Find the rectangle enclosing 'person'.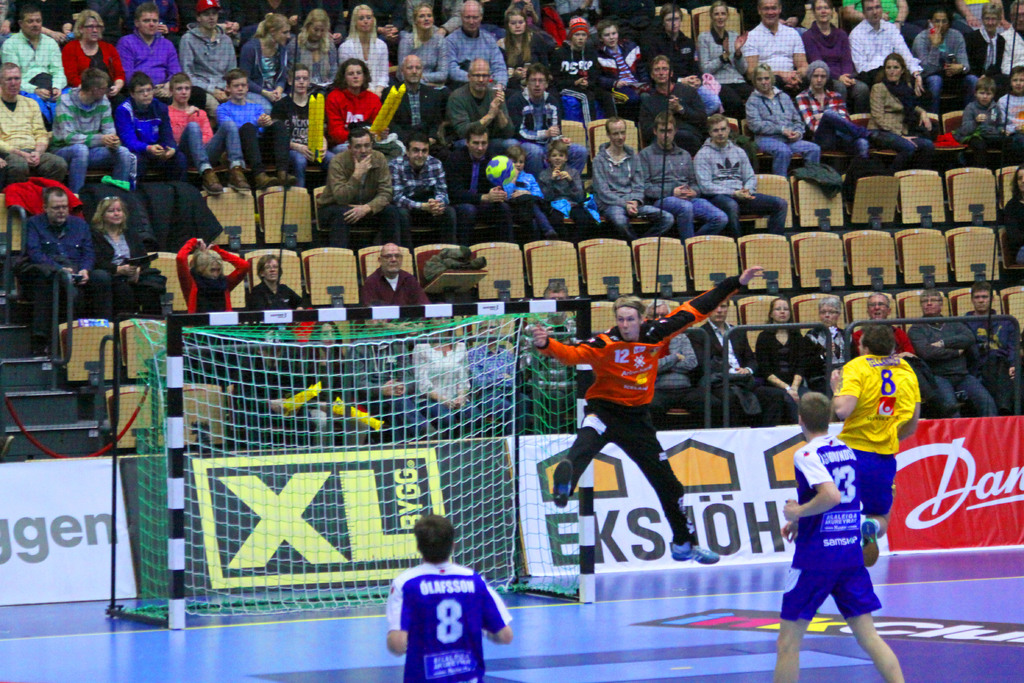
crop(176, 234, 250, 310).
